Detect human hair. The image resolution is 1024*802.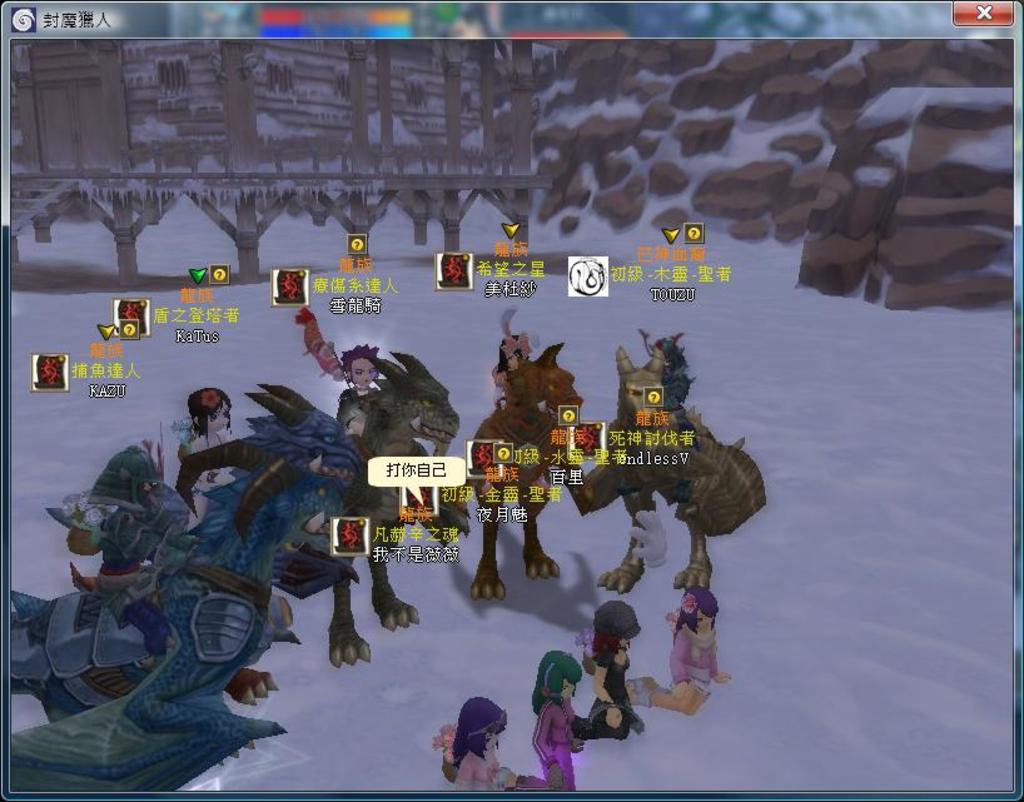
detection(335, 342, 379, 379).
